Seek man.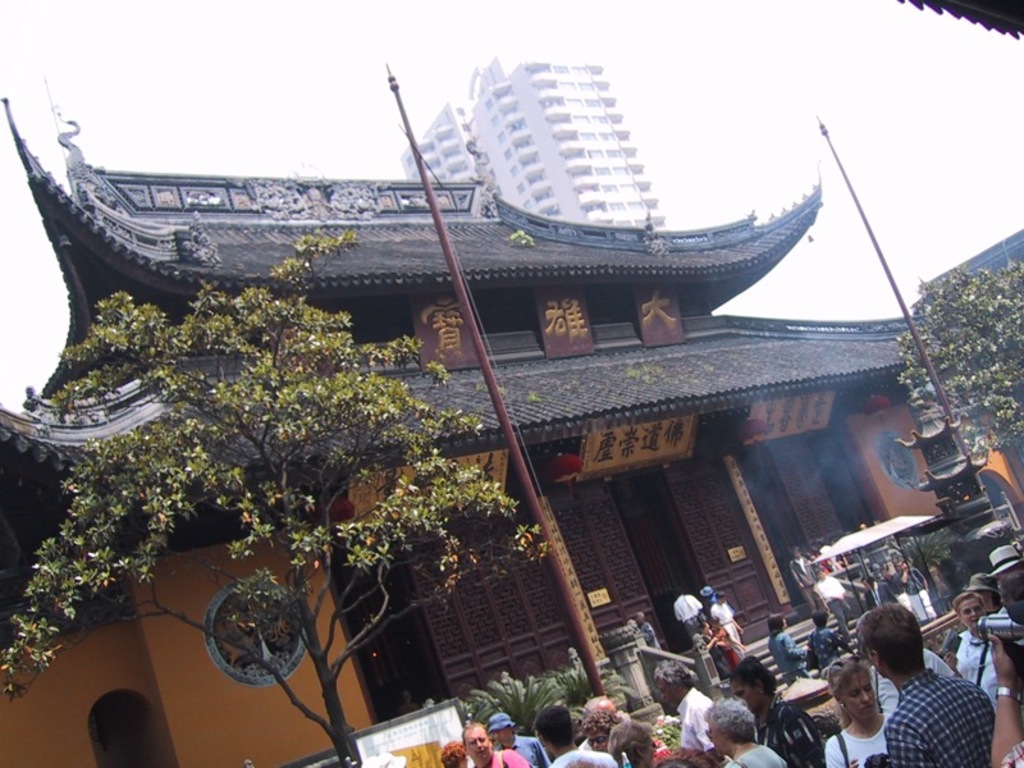
671, 588, 704, 644.
